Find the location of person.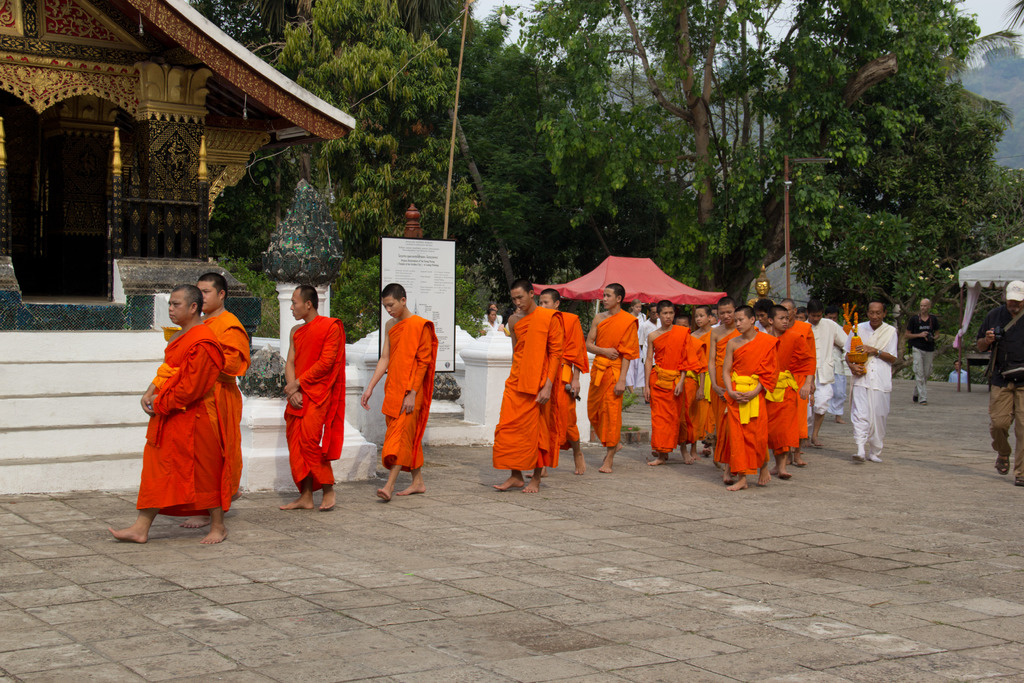
Location: <box>950,361,972,382</box>.
